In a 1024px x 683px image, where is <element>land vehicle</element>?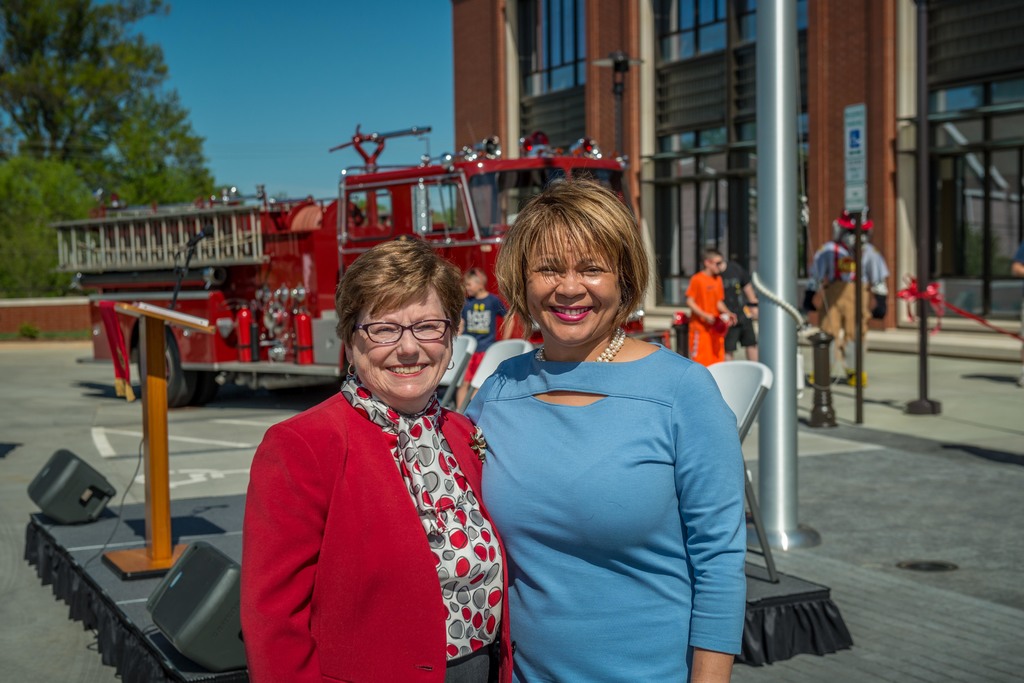
[left=55, top=126, right=631, bottom=405].
